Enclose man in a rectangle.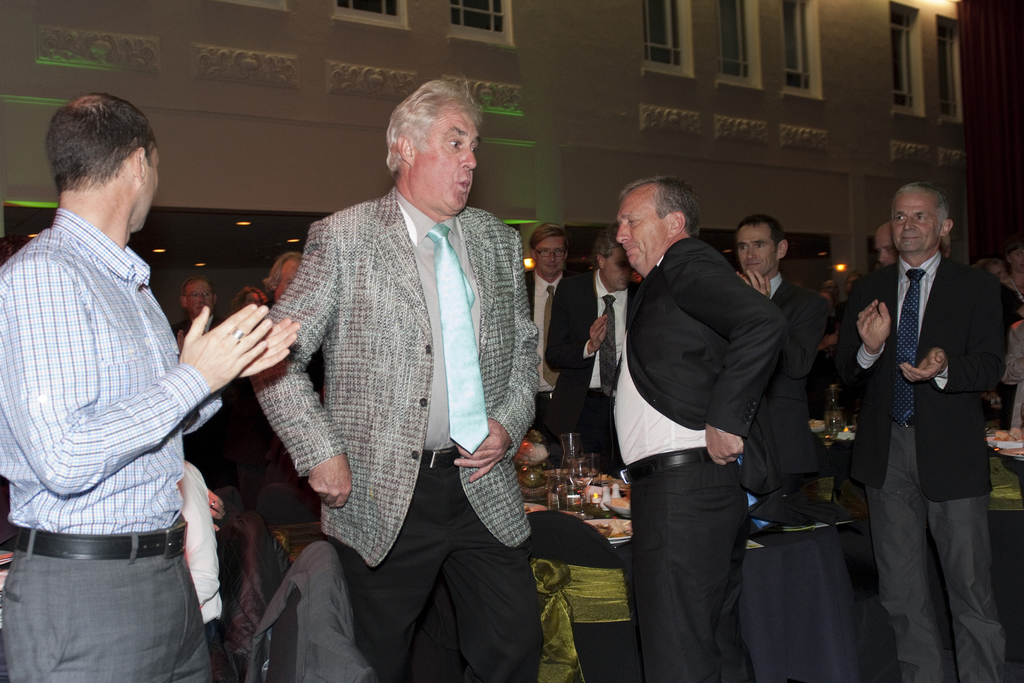
836, 174, 1004, 682.
